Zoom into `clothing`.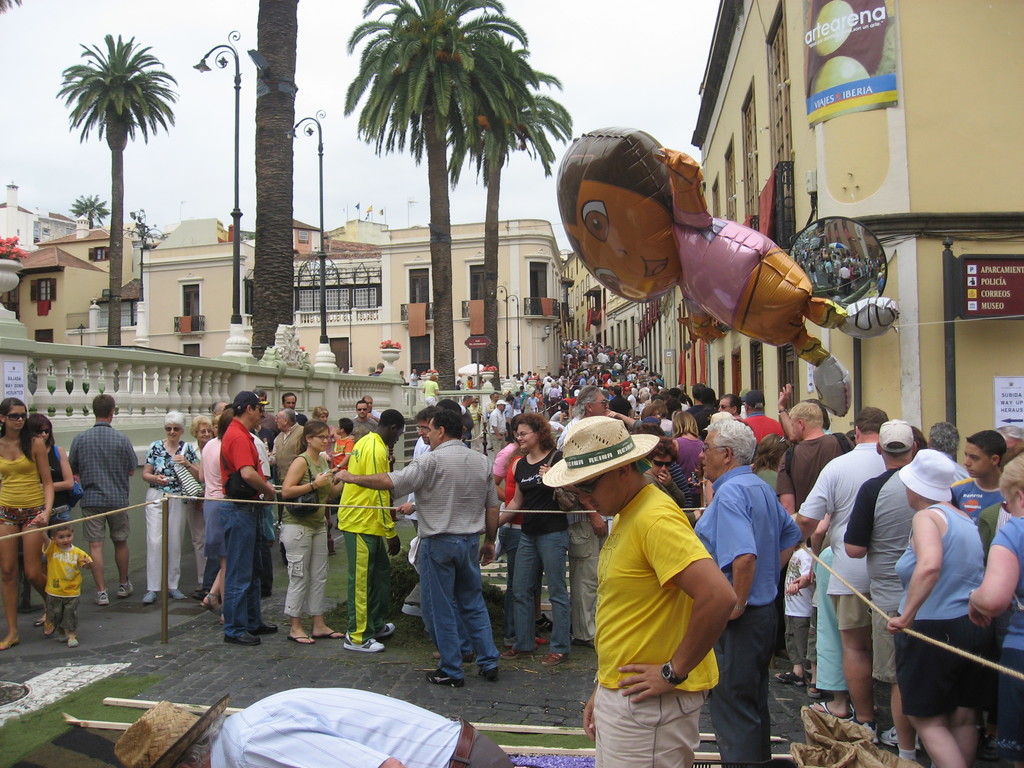
Zoom target: bbox=[614, 396, 634, 417].
